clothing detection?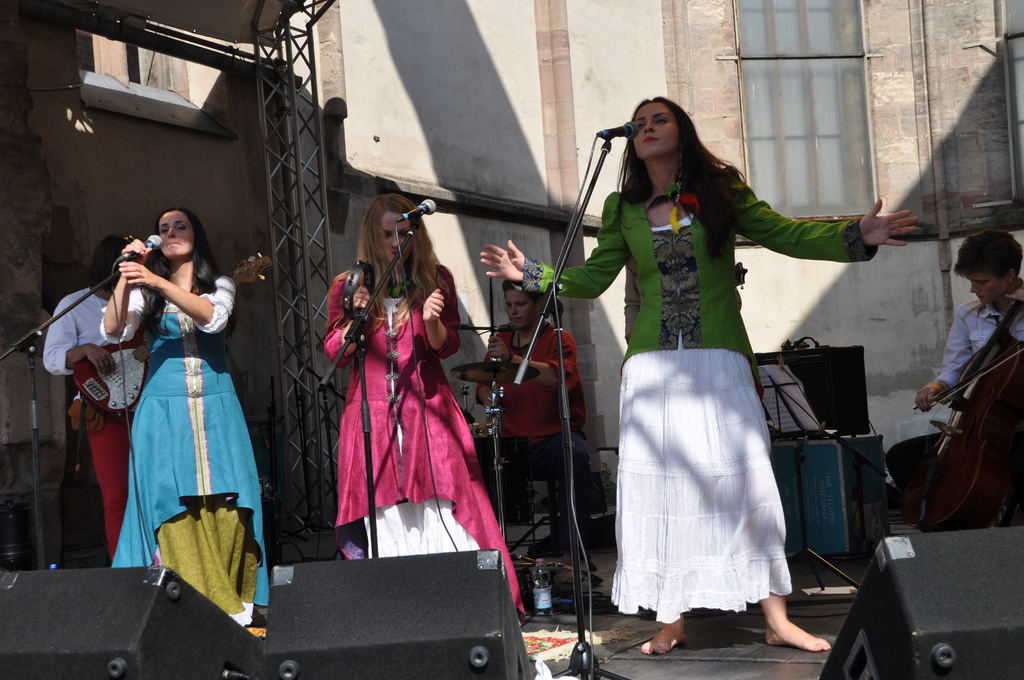
886 290 1023 508
